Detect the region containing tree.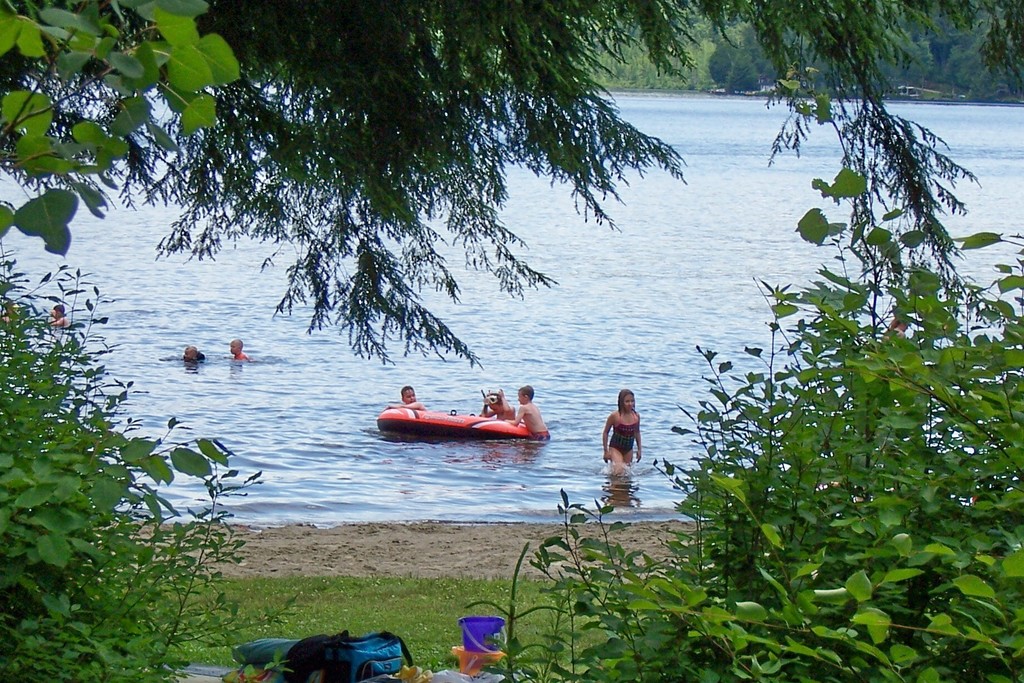
(713, 17, 784, 90).
